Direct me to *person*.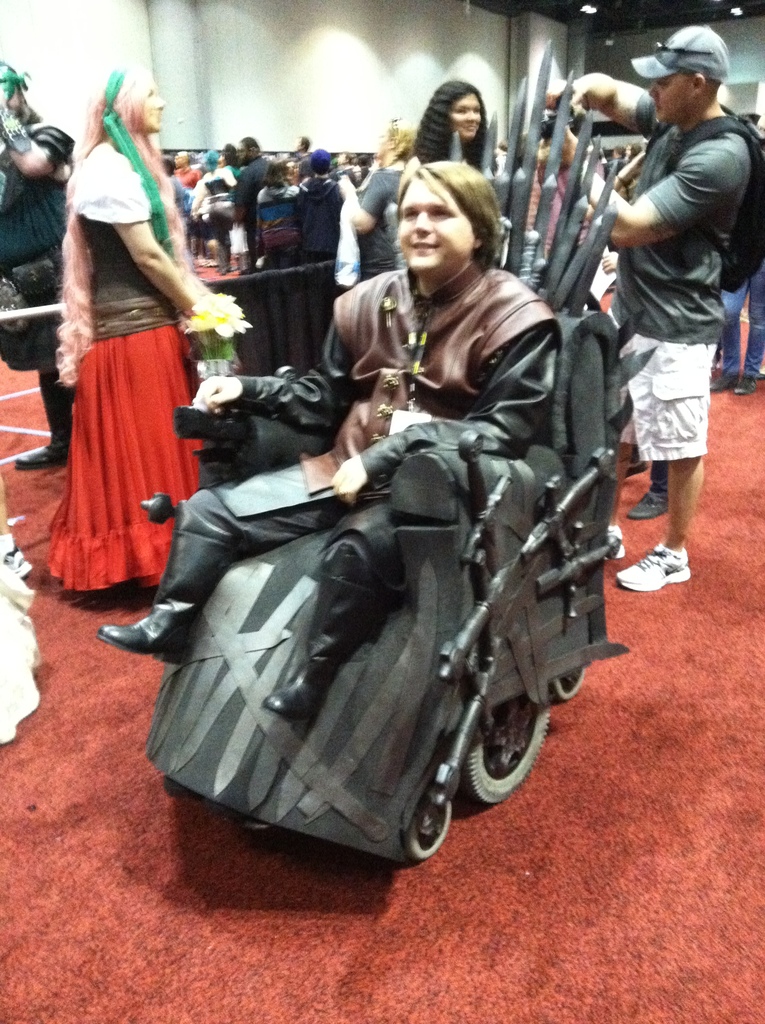
Direction: 529,22,753,591.
